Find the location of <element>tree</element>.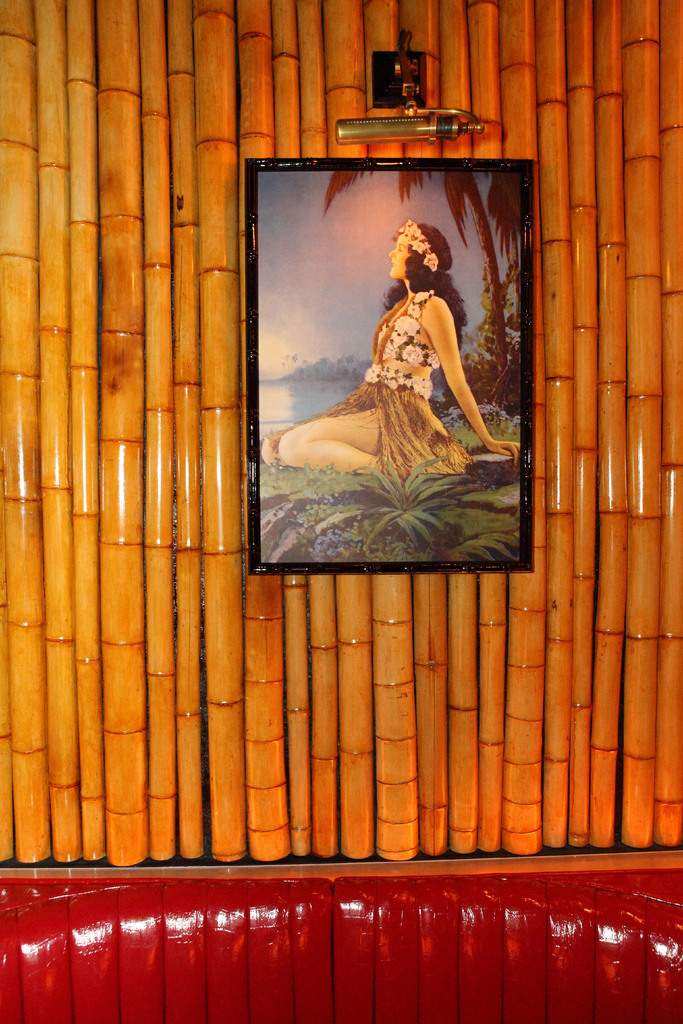
Location: detection(321, 173, 526, 418).
